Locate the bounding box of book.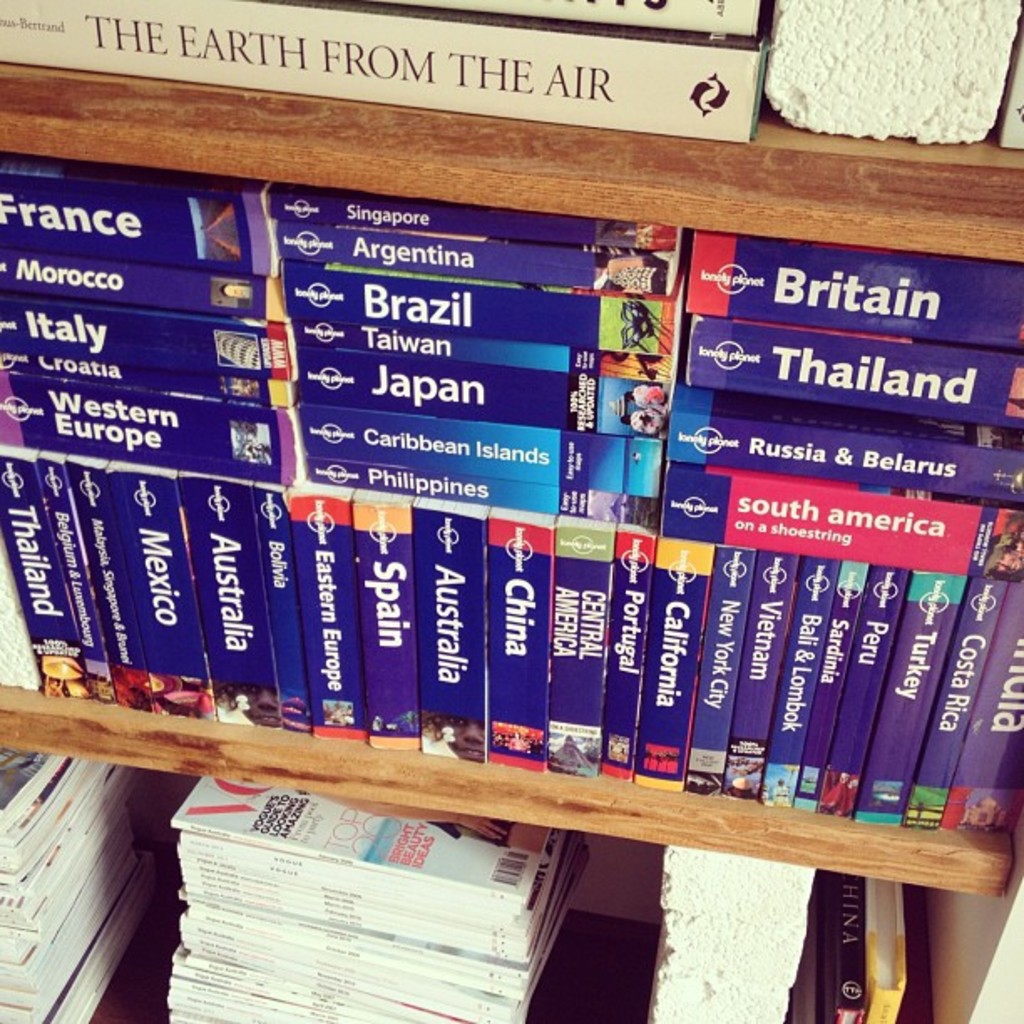
Bounding box: bbox=(0, 0, 763, 146).
